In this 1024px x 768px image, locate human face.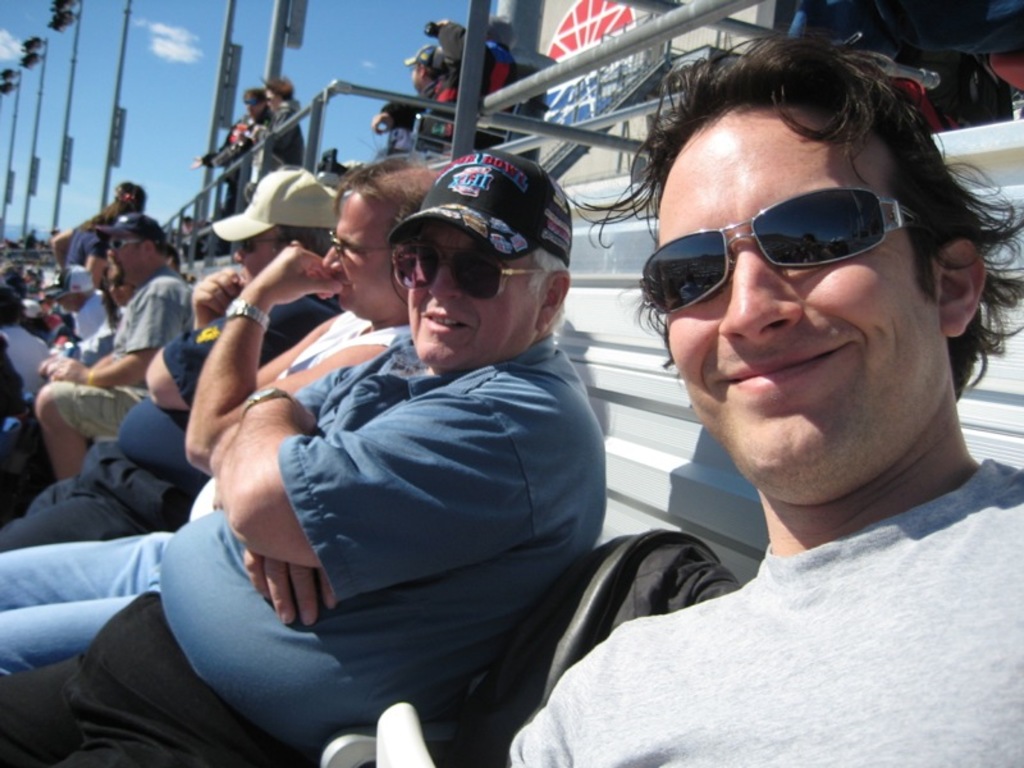
Bounding box: pyautogui.locateOnScreen(320, 192, 397, 317).
